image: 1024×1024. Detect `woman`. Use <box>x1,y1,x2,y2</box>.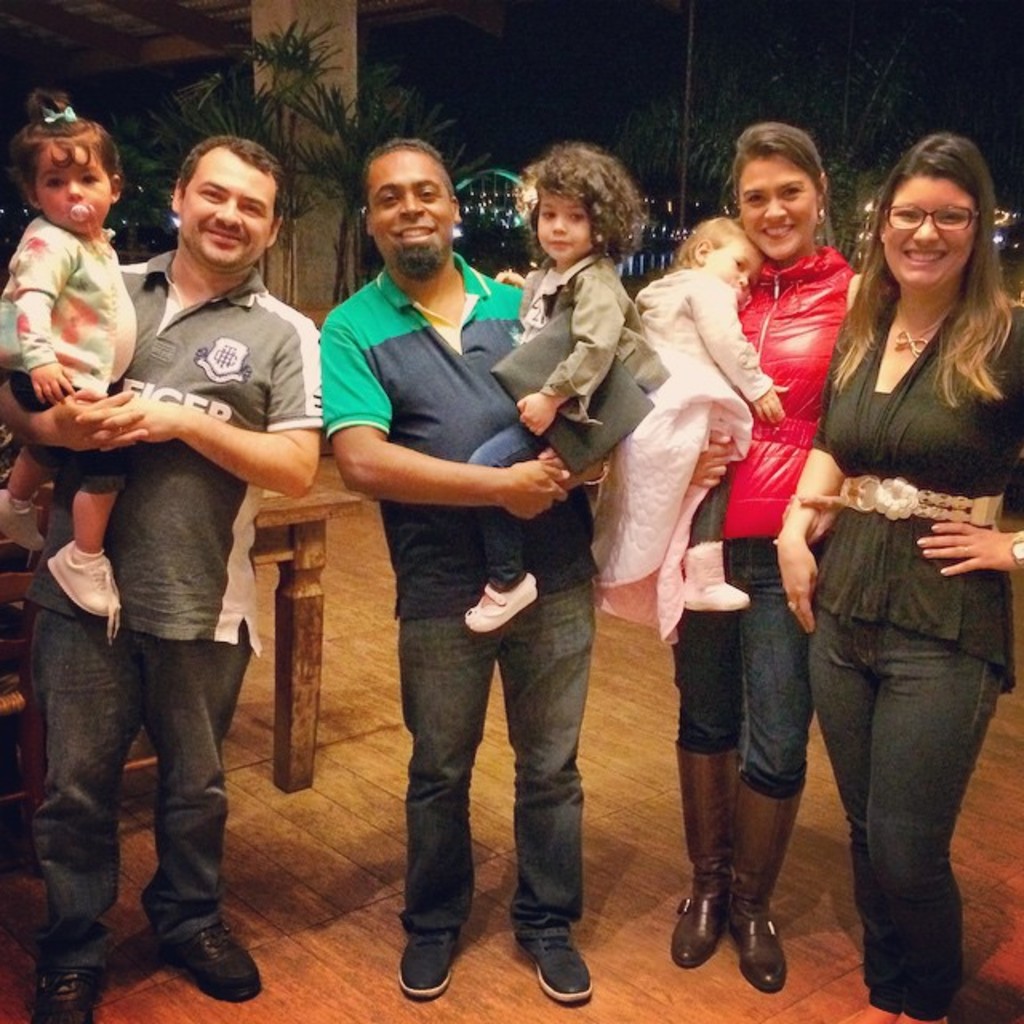
<box>675,118,869,997</box>.
